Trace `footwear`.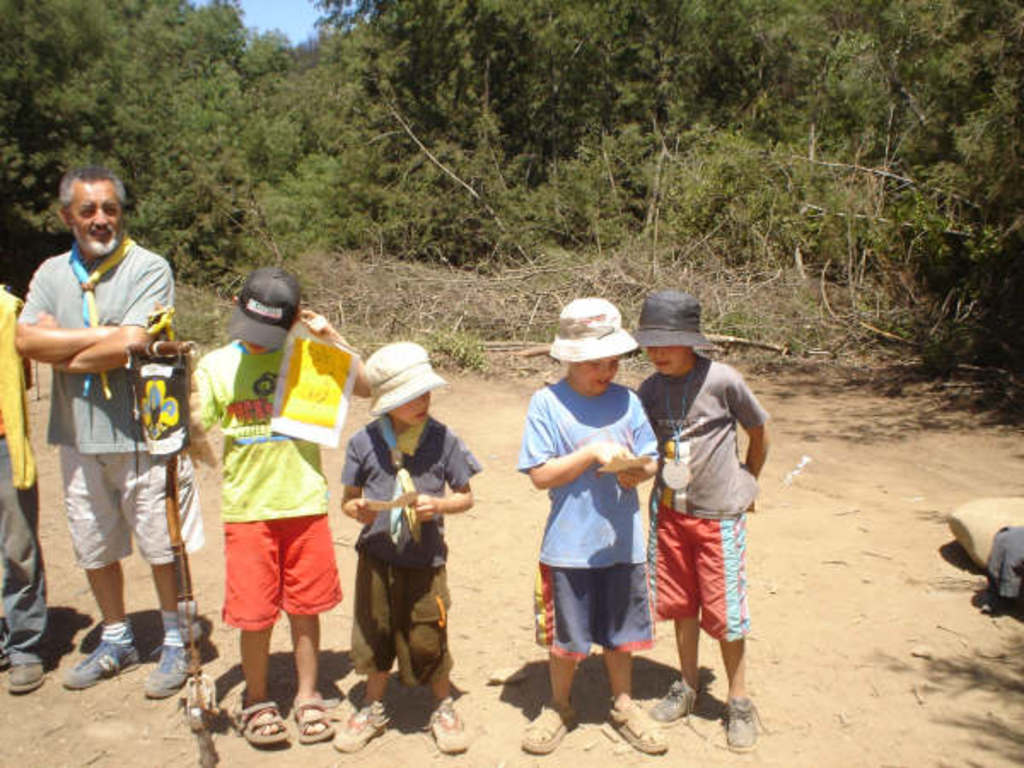
Traced to 649 678 698 719.
